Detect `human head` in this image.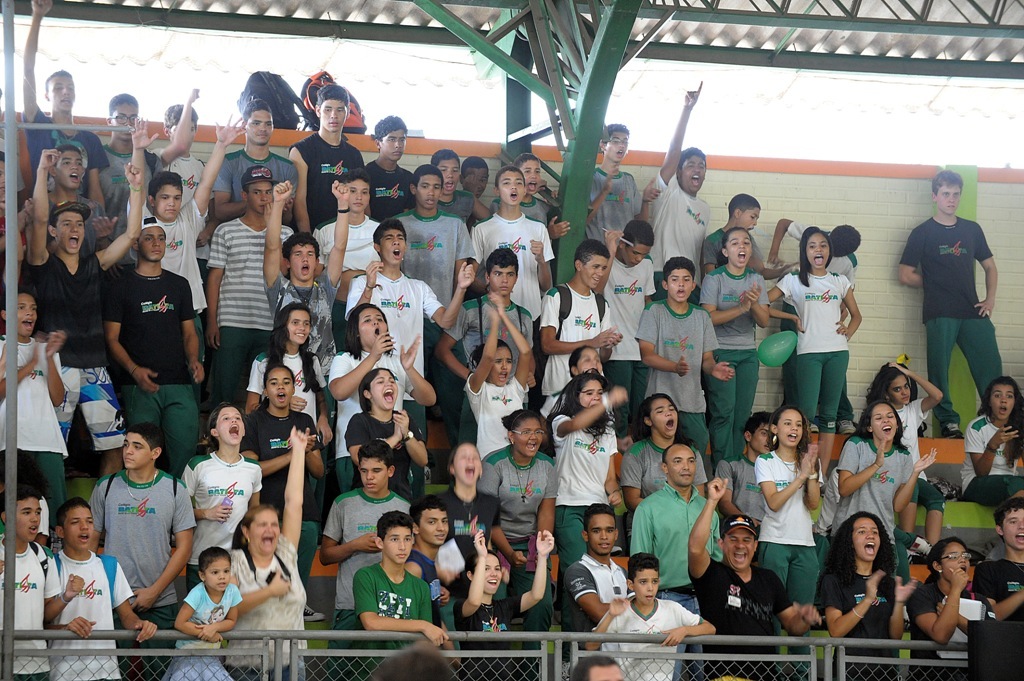
Detection: pyautogui.locateOnScreen(48, 203, 88, 255).
